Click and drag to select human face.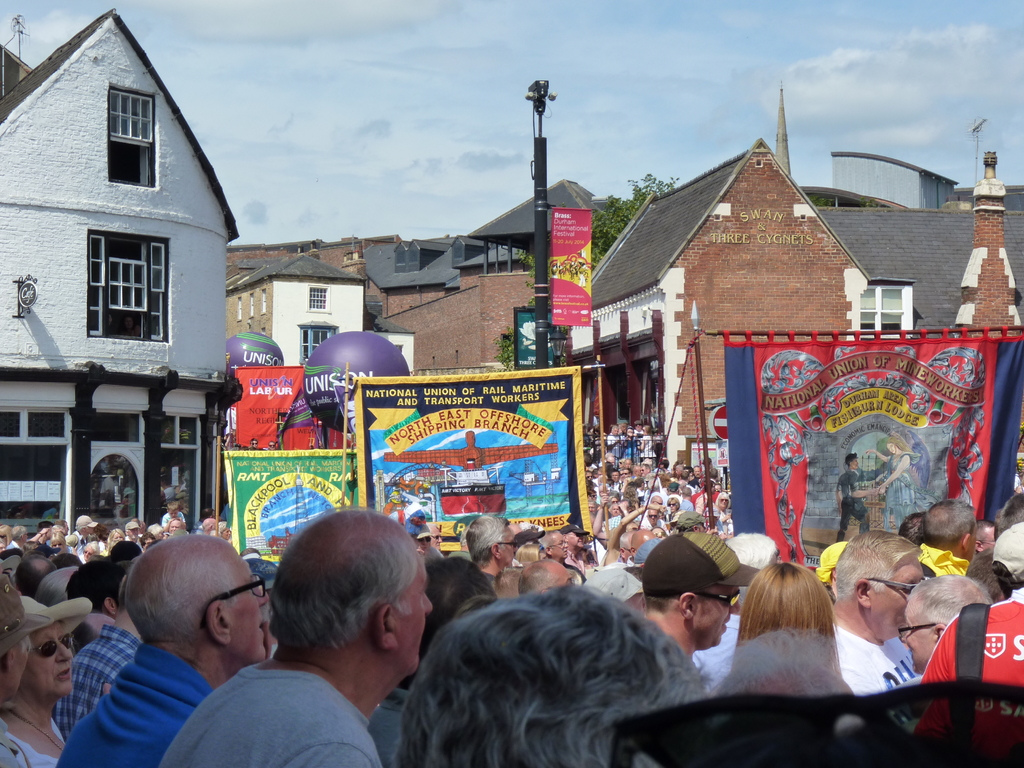
Selection: [left=689, top=588, right=738, bottom=650].
